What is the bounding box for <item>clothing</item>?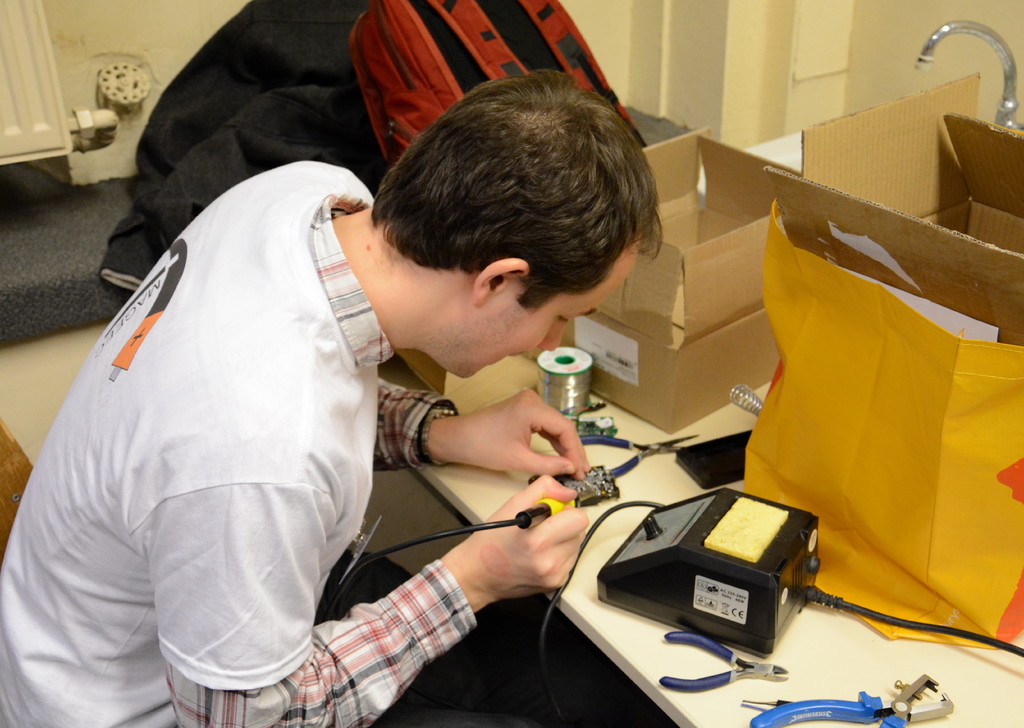
(left=10, top=145, right=443, bottom=698).
